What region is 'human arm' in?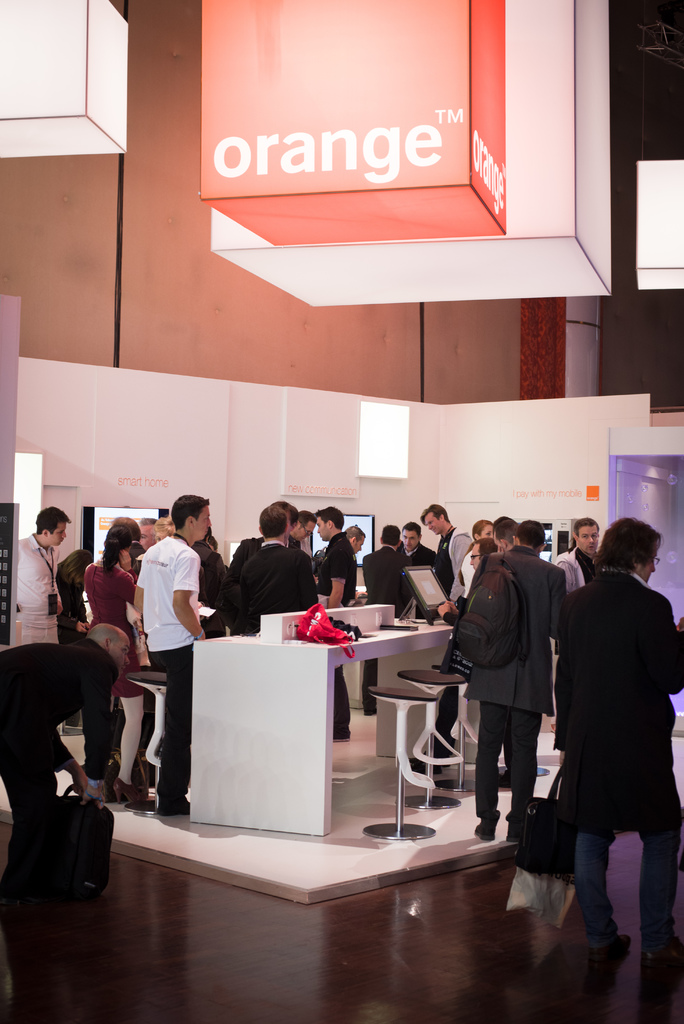
pyautogui.locateOnScreen(51, 611, 93, 637).
